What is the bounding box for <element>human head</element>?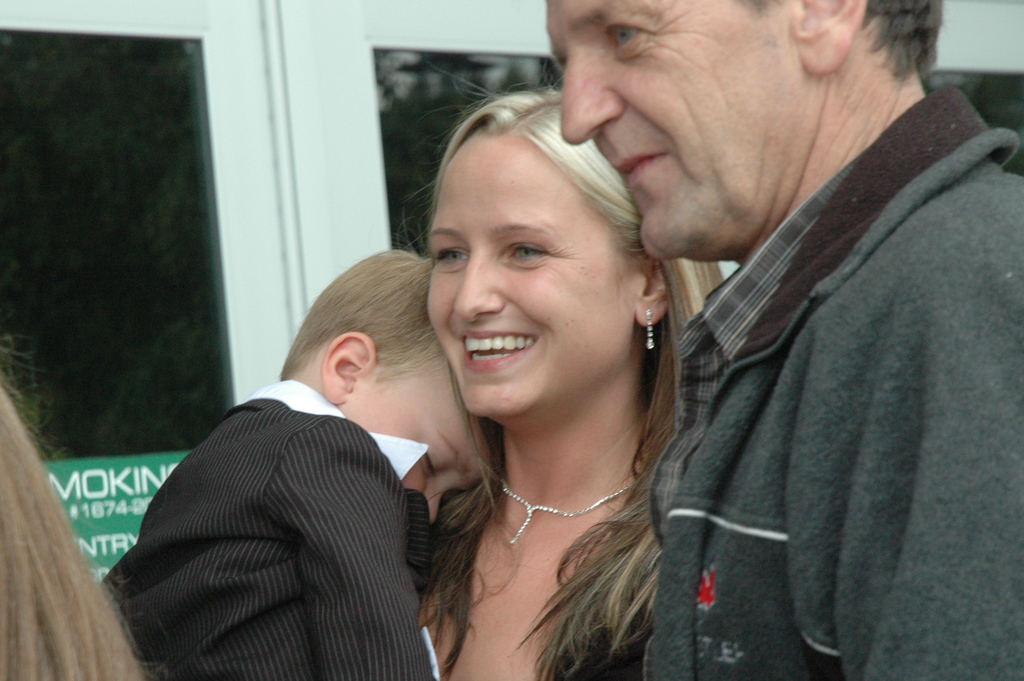
pyautogui.locateOnScreen(416, 78, 664, 414).
